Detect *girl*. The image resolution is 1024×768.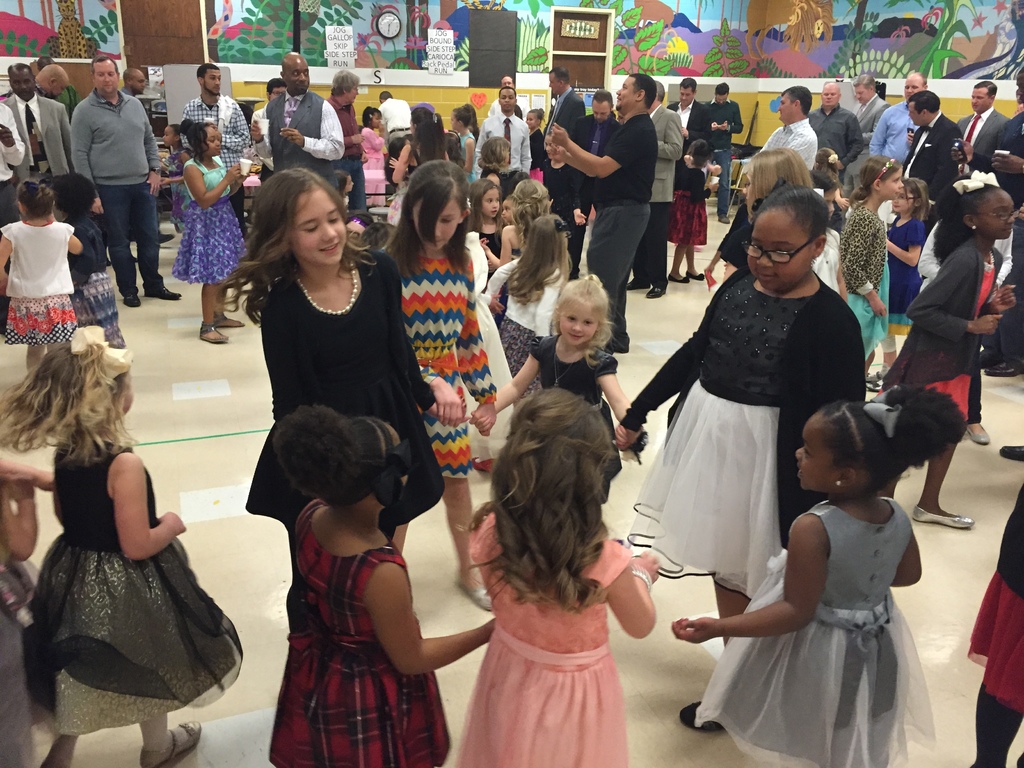
bbox=(611, 182, 876, 730).
